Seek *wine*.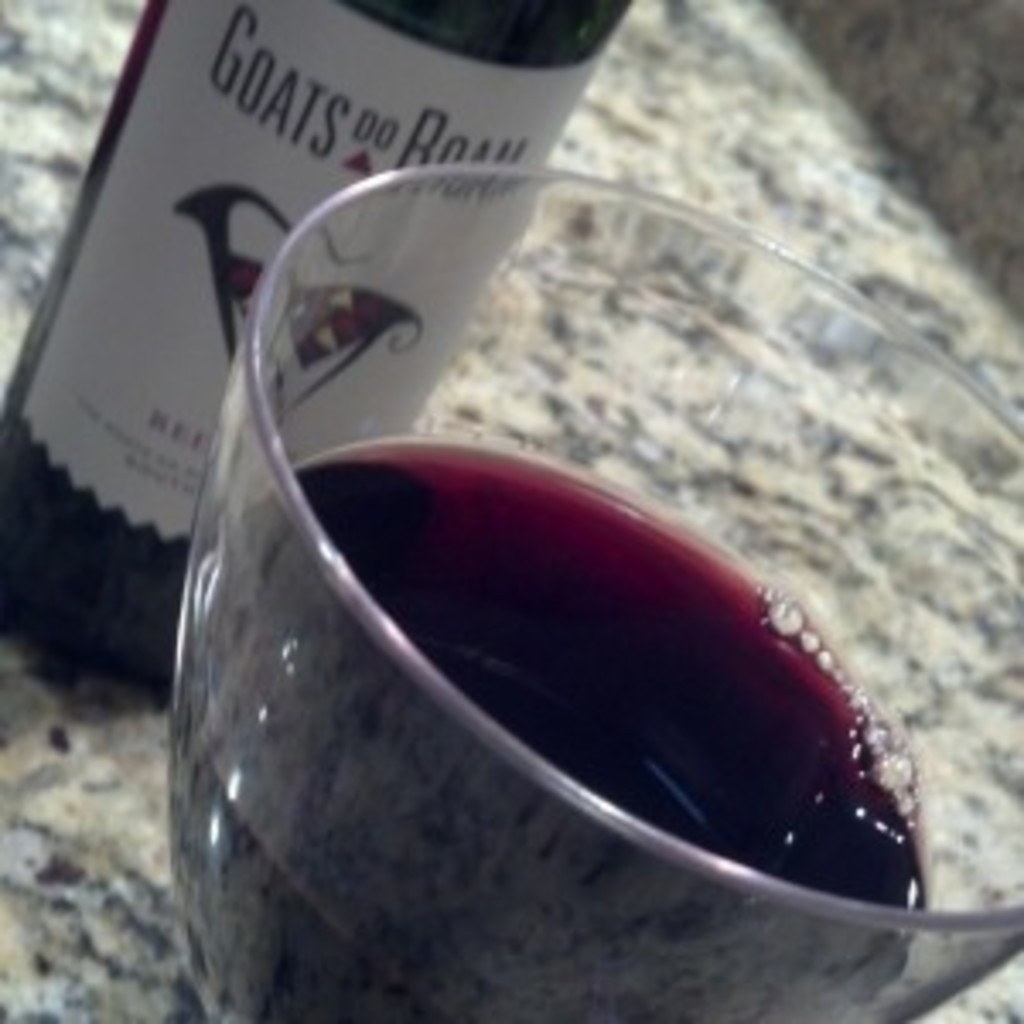
{"x1": 0, "y1": 0, "x2": 638, "y2": 693}.
